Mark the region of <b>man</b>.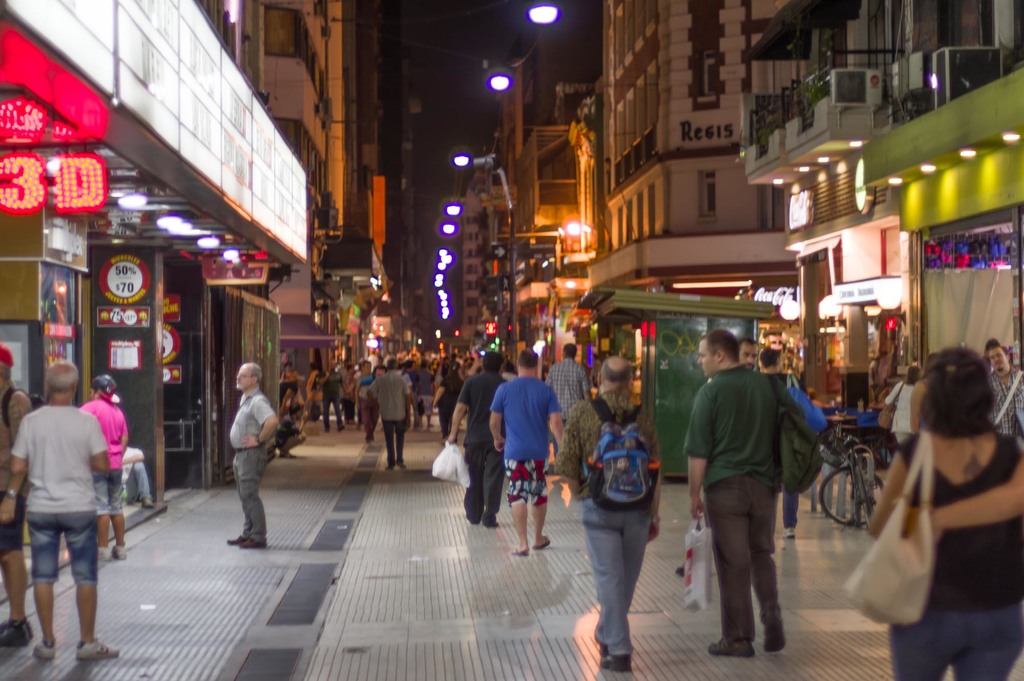
Region: crop(743, 335, 756, 373).
